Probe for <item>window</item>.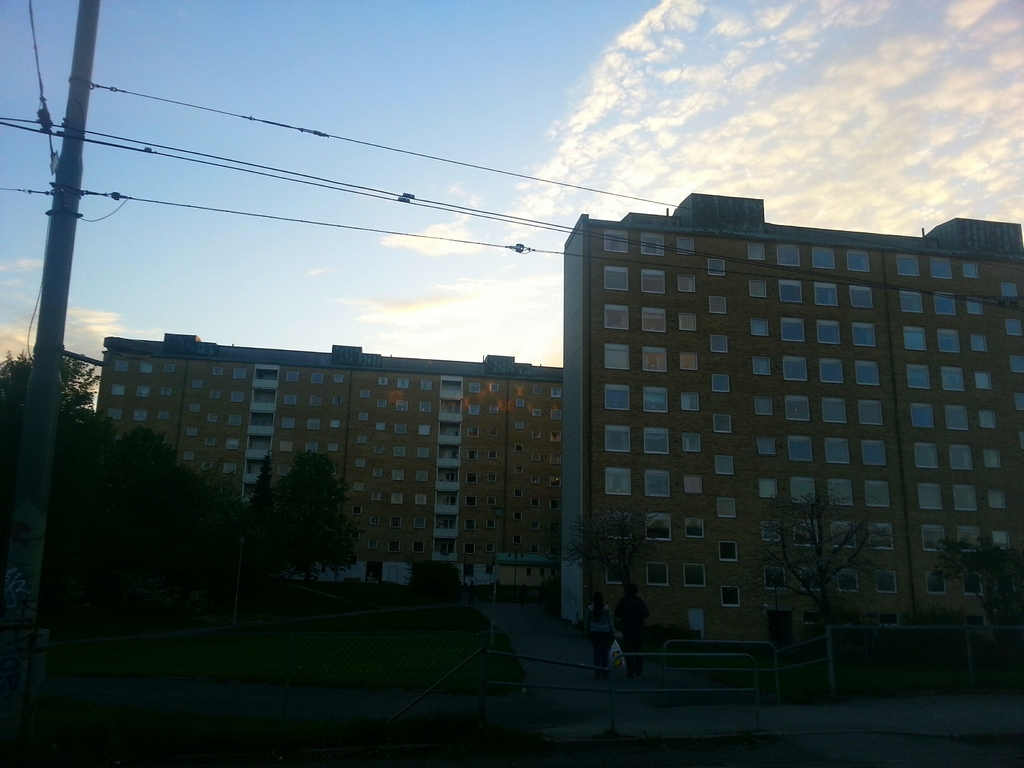
Probe result: <box>532,472,538,485</box>.
